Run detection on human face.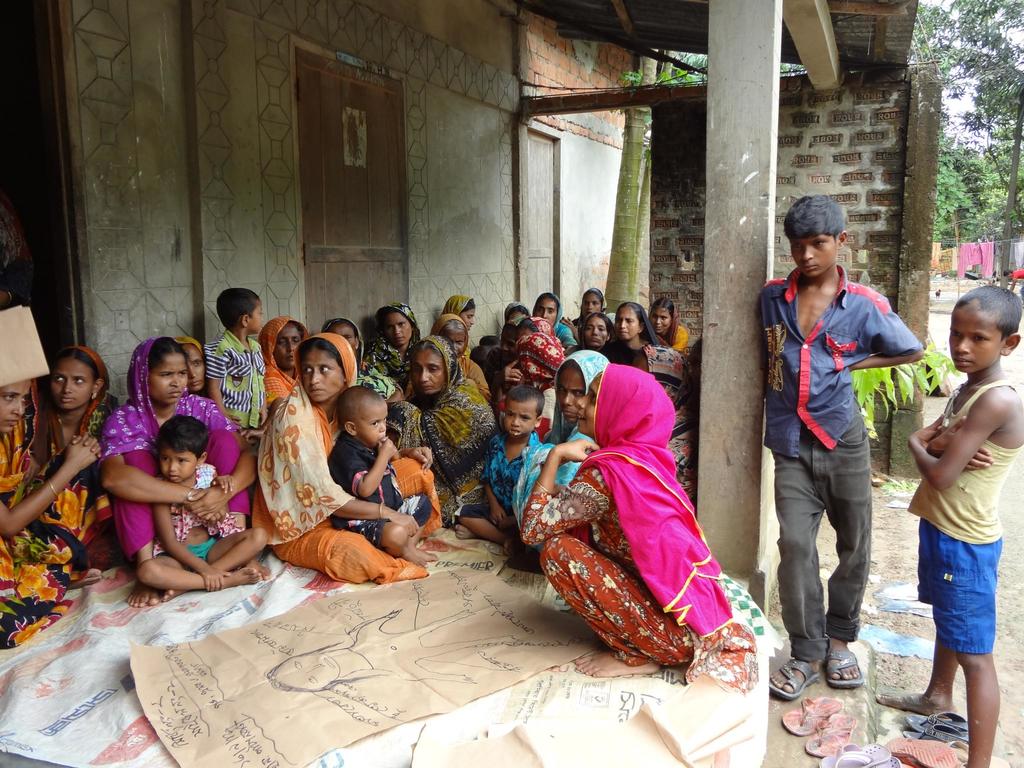
Result: box(501, 399, 538, 428).
